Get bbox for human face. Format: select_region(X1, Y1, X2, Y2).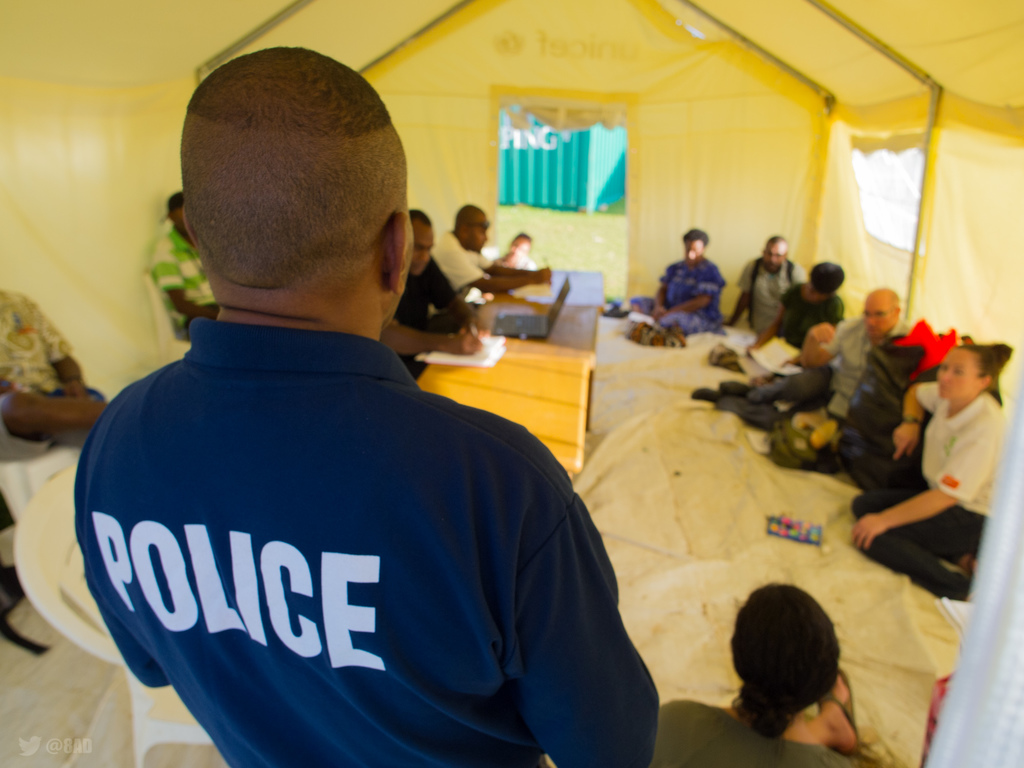
select_region(685, 239, 707, 259).
